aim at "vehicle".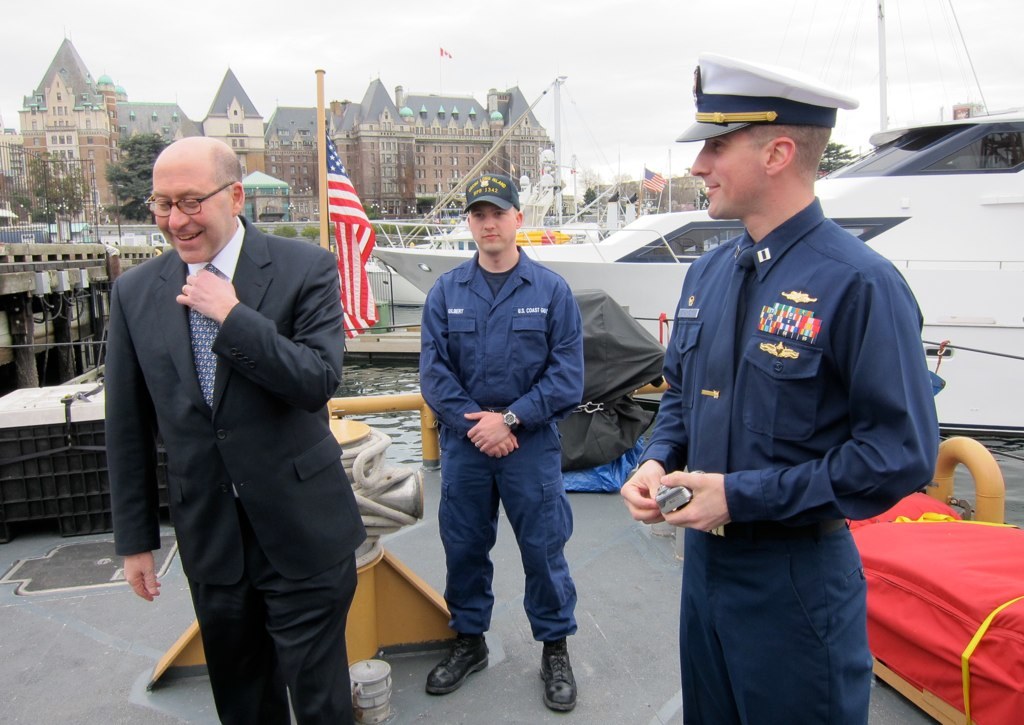
Aimed at pyautogui.locateOnScreen(369, 94, 1023, 430).
